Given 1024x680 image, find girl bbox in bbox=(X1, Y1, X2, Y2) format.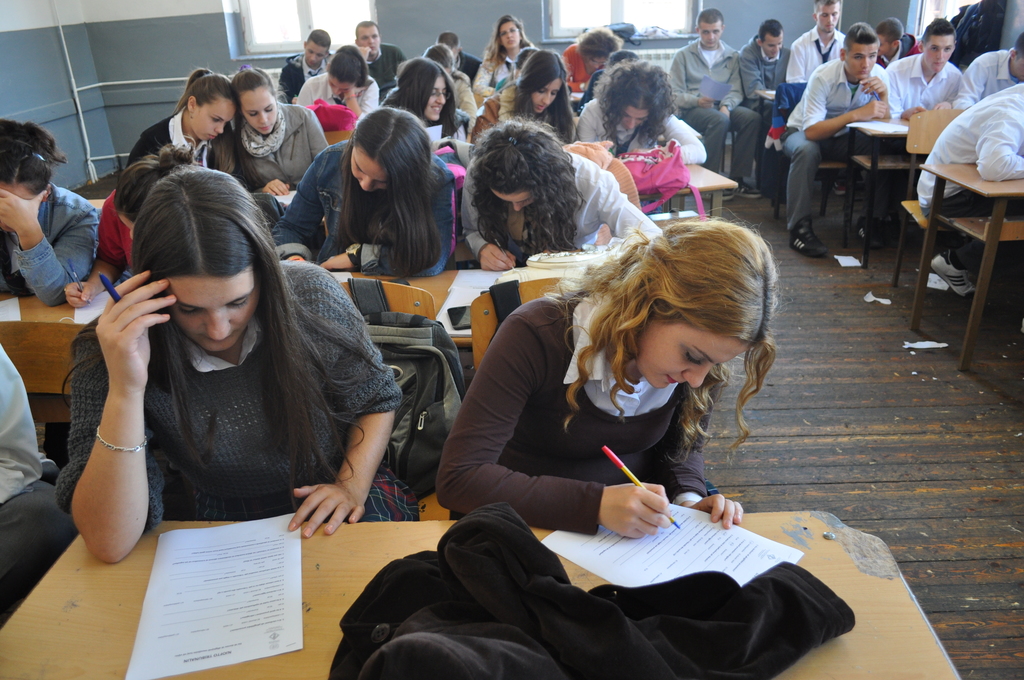
bbox=(243, 69, 328, 188).
